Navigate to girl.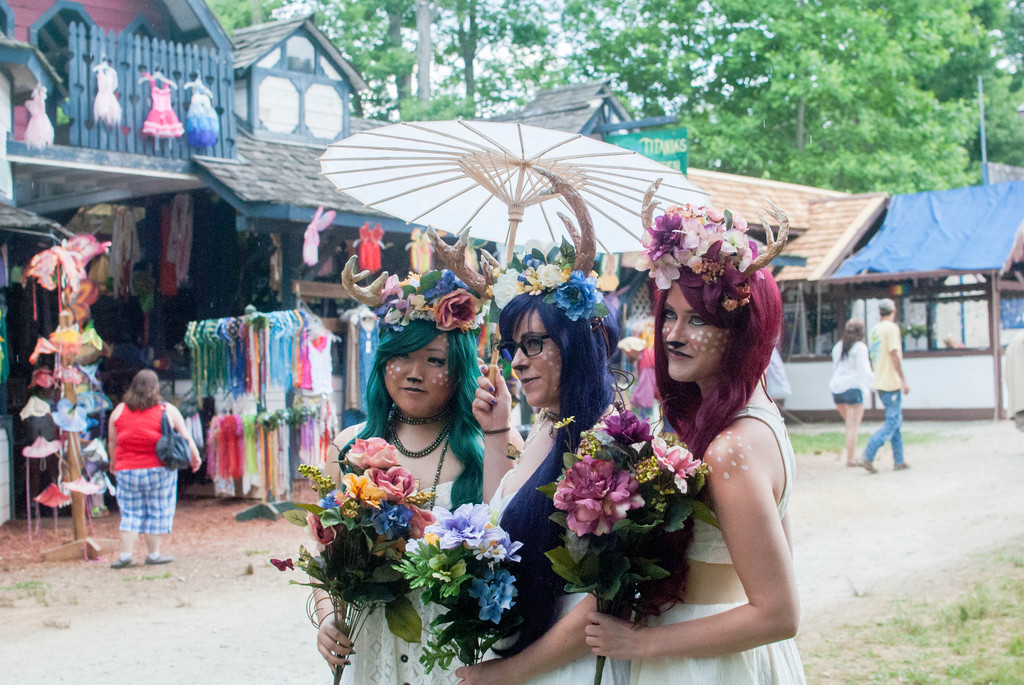
Navigation target: {"x1": 829, "y1": 315, "x2": 872, "y2": 462}.
